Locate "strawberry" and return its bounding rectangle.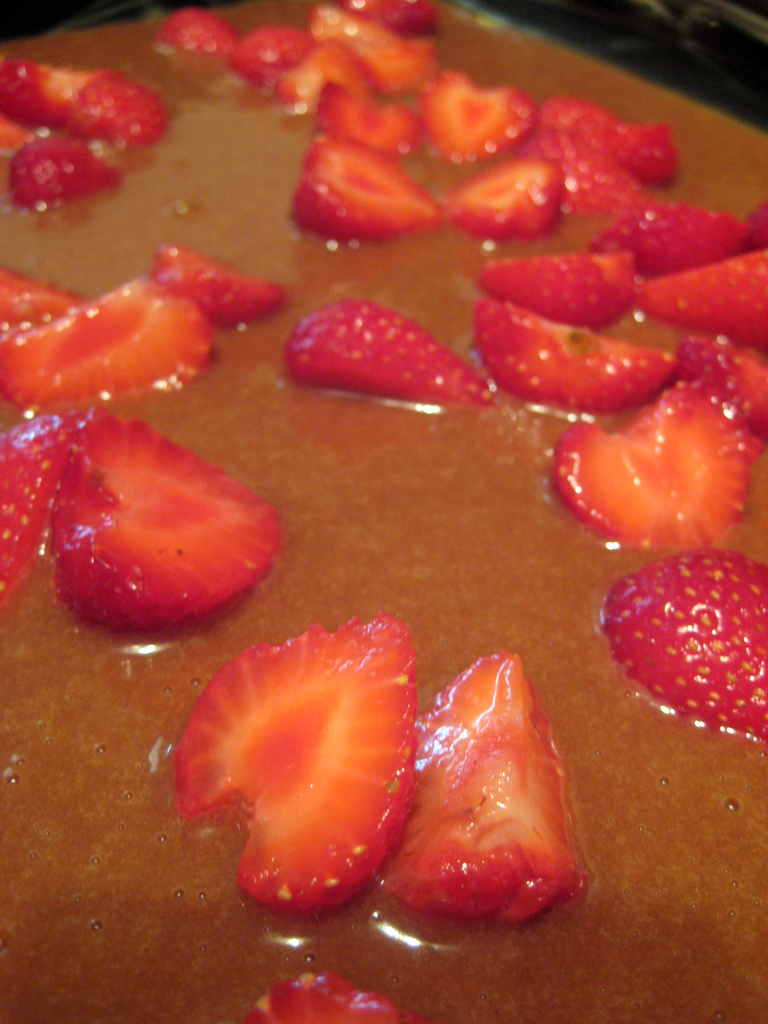
162 615 420 920.
